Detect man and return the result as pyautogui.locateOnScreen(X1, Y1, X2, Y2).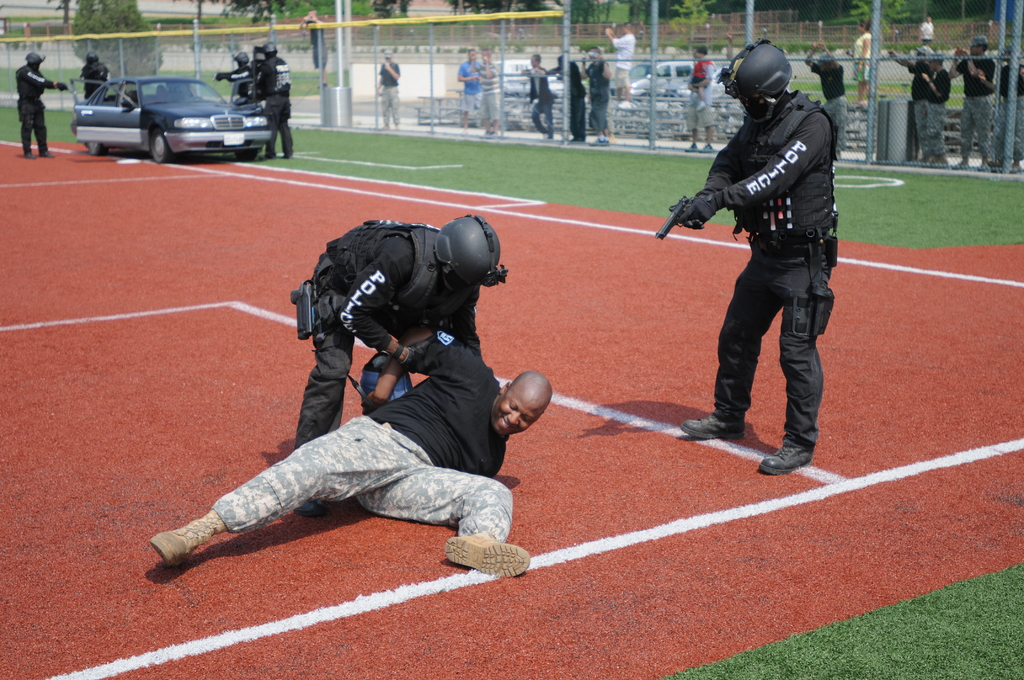
pyautogui.locateOnScreen(147, 334, 553, 576).
